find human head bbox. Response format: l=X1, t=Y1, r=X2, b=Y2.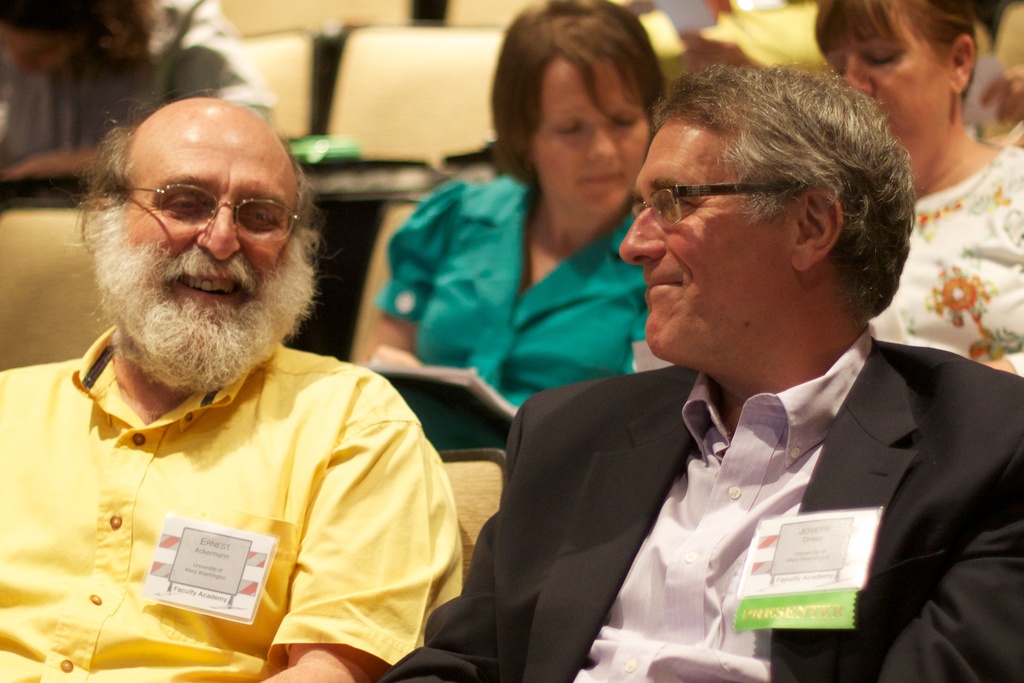
l=491, t=0, r=664, b=220.
